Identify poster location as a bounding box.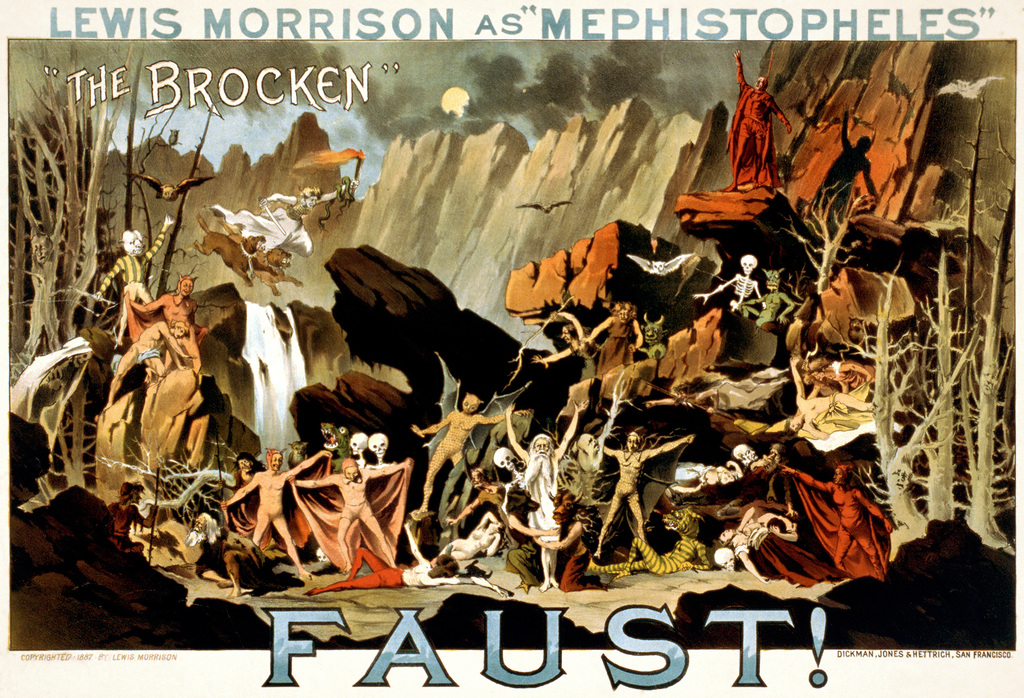
(0, 0, 1023, 697).
